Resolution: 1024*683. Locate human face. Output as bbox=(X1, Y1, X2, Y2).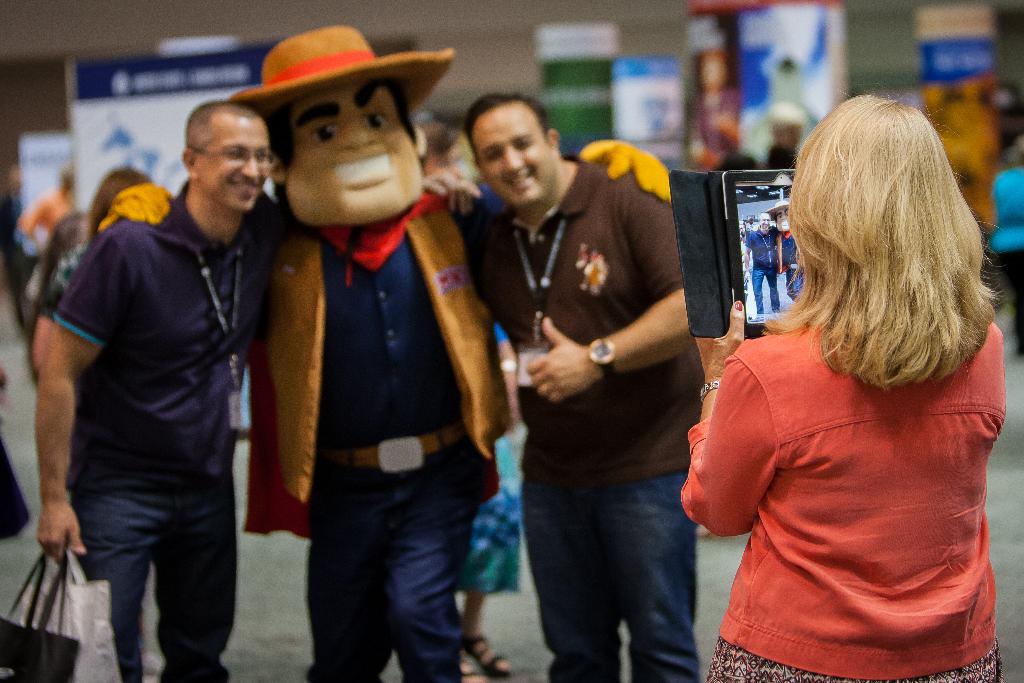
bbox=(282, 79, 426, 226).
